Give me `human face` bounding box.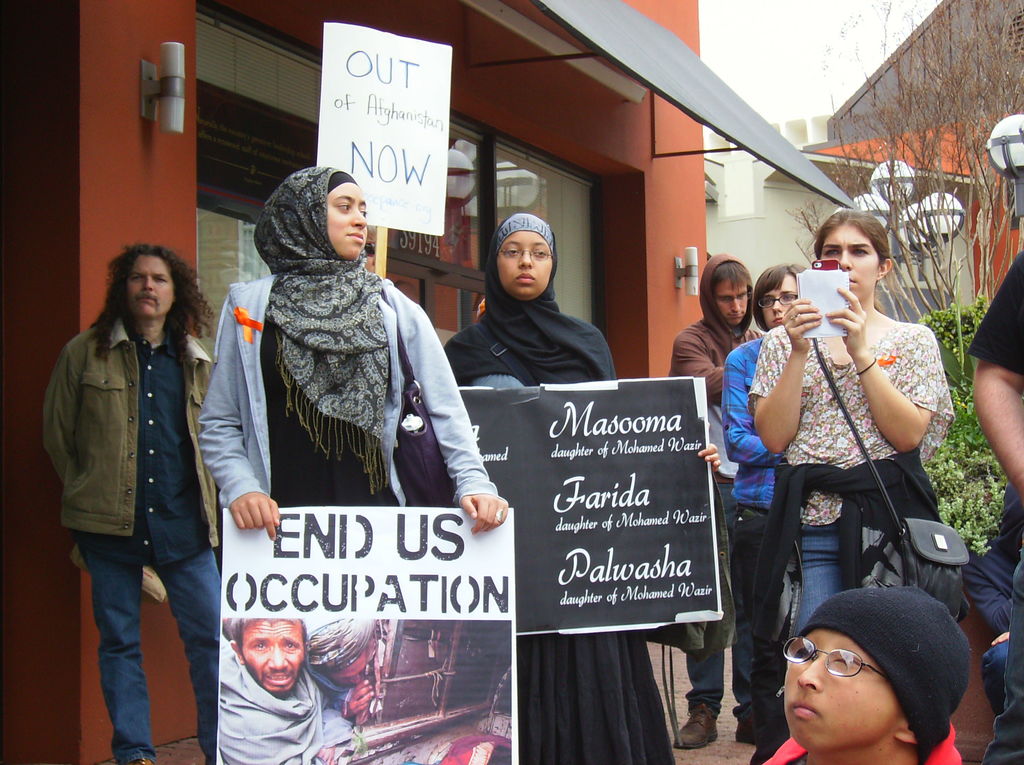
select_region(329, 651, 364, 688).
